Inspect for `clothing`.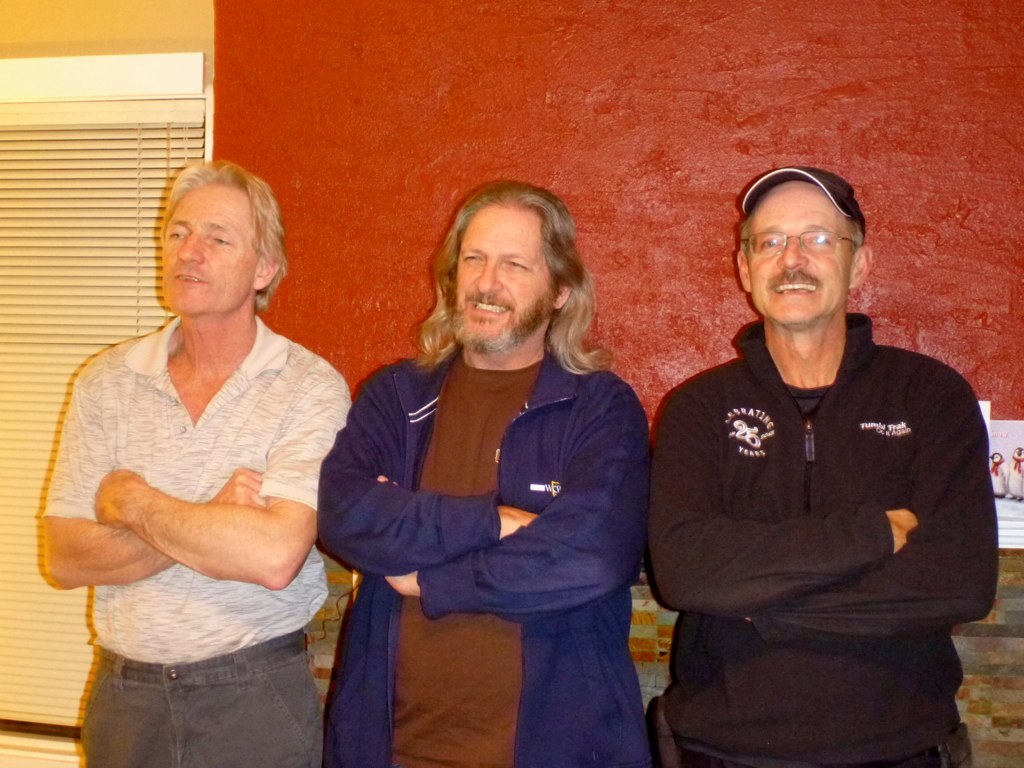
Inspection: crop(643, 246, 1003, 742).
